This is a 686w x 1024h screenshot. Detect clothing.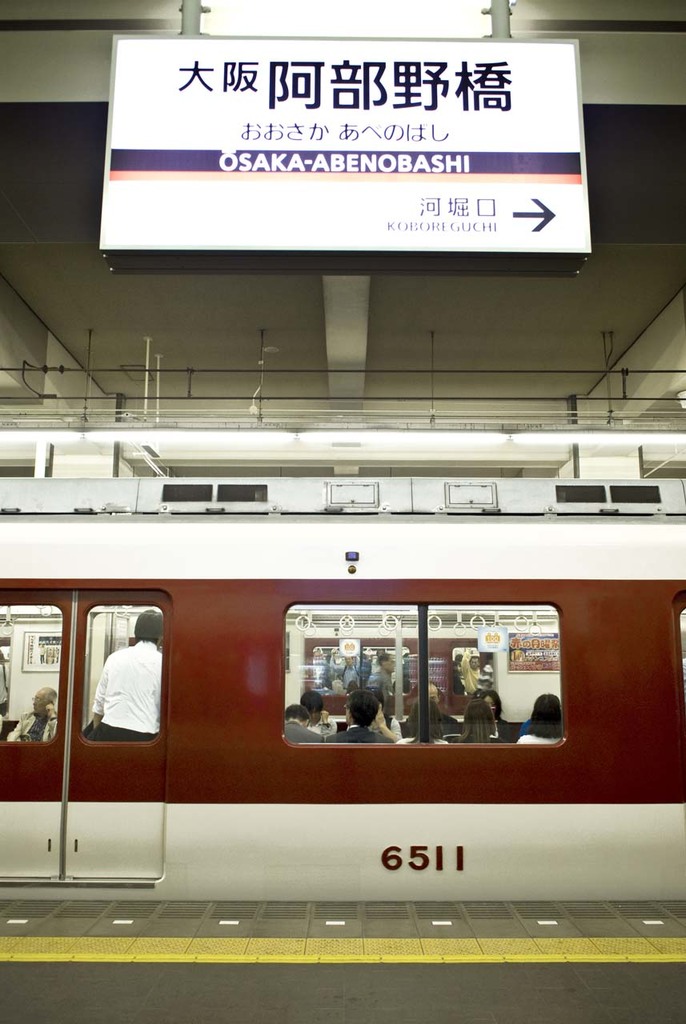
365/662/390/714.
